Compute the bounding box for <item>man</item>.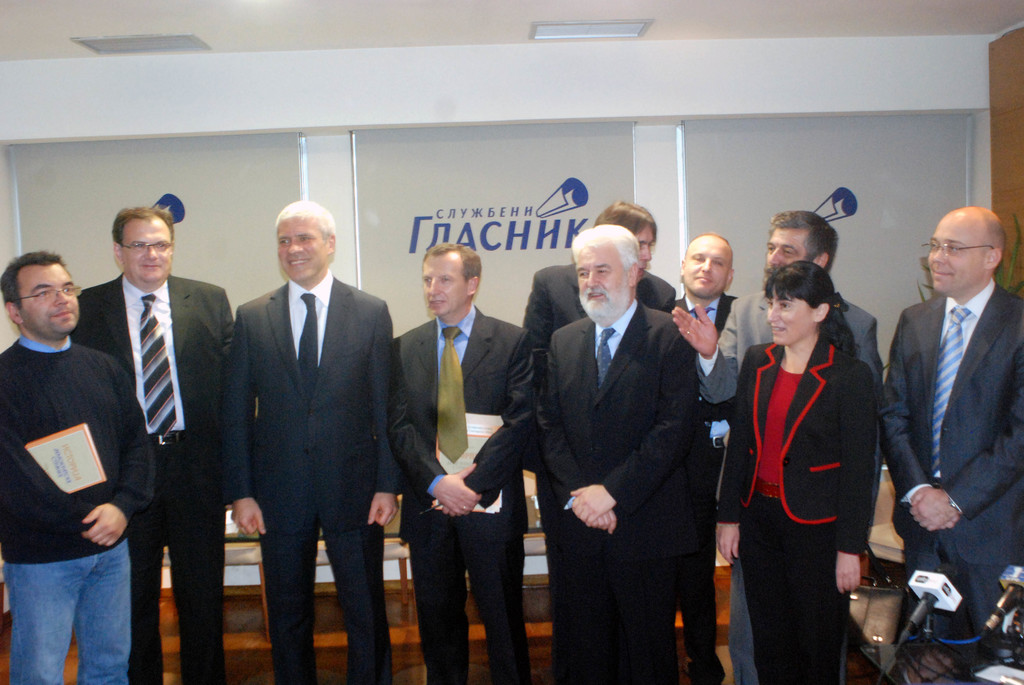
x1=220, y1=195, x2=404, y2=684.
